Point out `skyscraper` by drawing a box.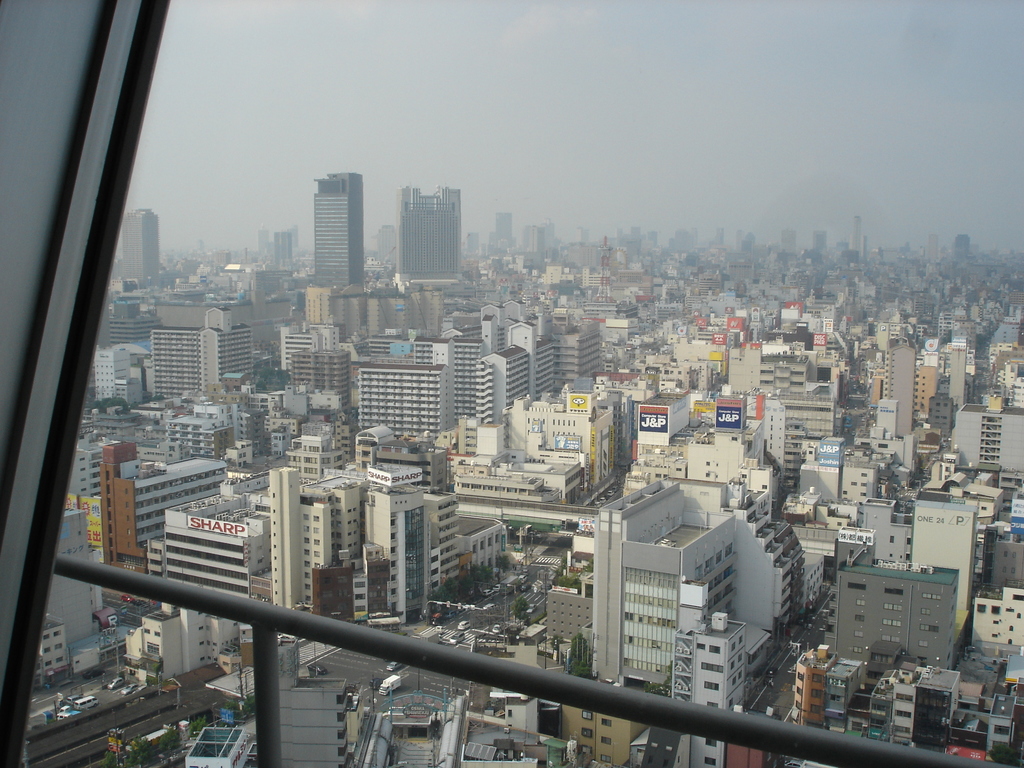
pyautogui.locateOnScreen(300, 141, 370, 284).
